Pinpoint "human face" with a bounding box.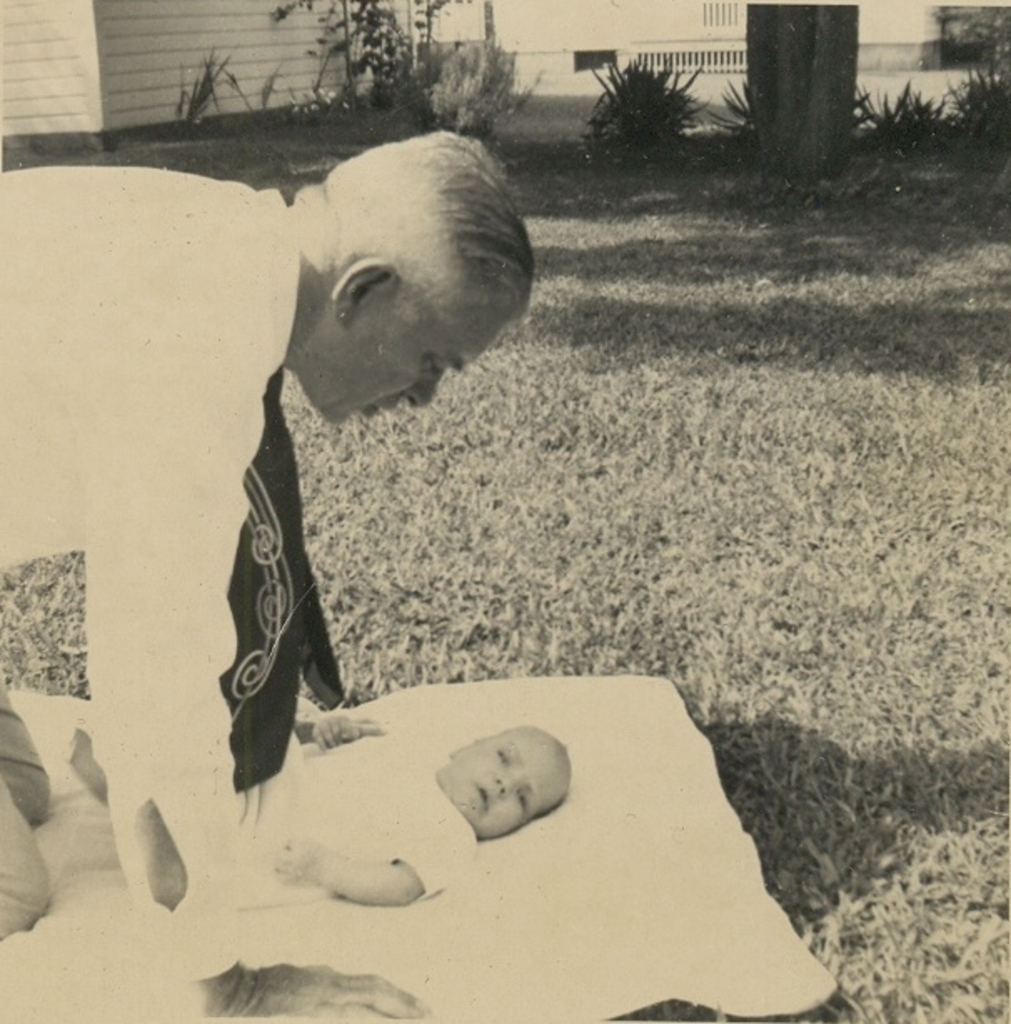
BBox(307, 290, 527, 439).
